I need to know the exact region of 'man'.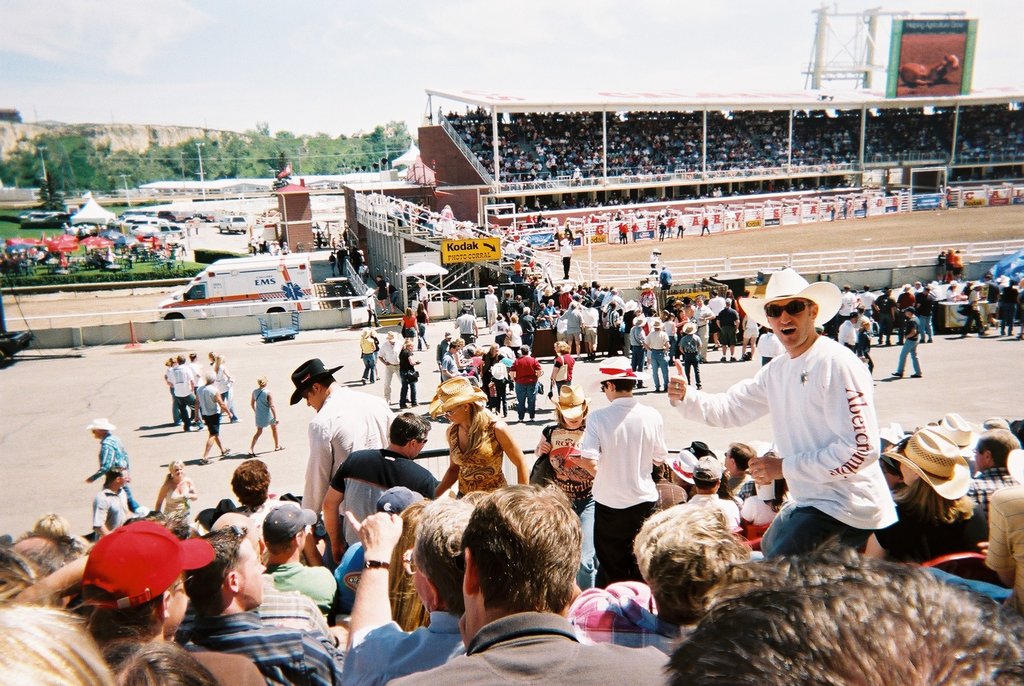
Region: [left=360, top=285, right=381, bottom=330].
